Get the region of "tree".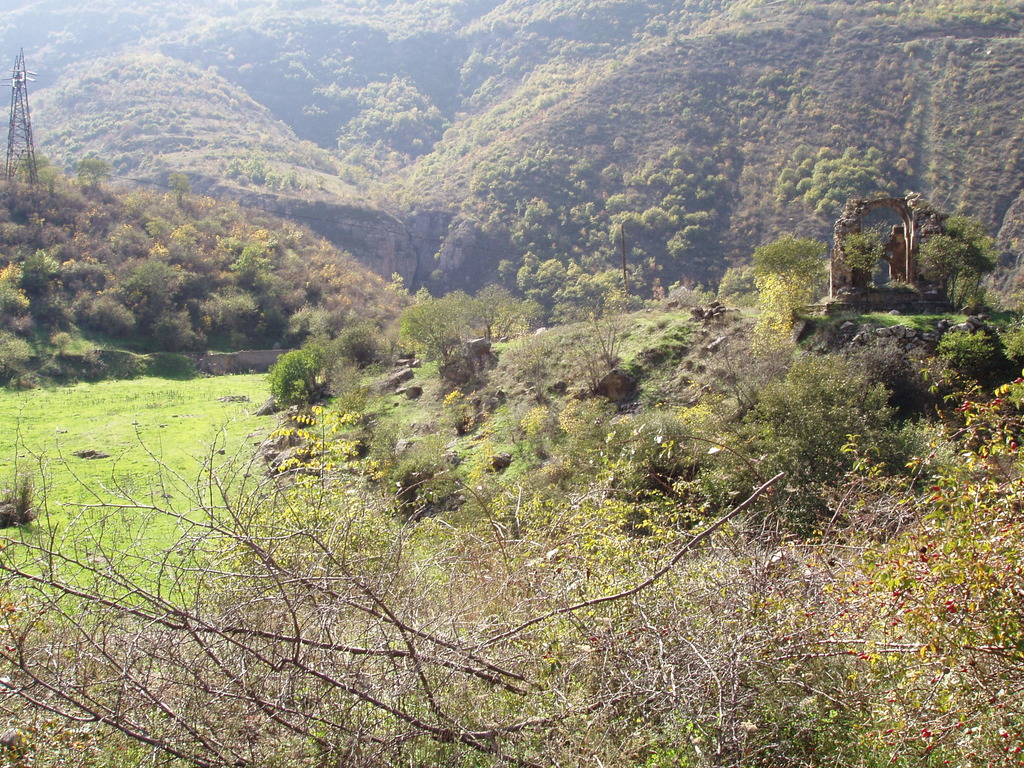
x1=488, y1=204, x2=560, y2=303.
